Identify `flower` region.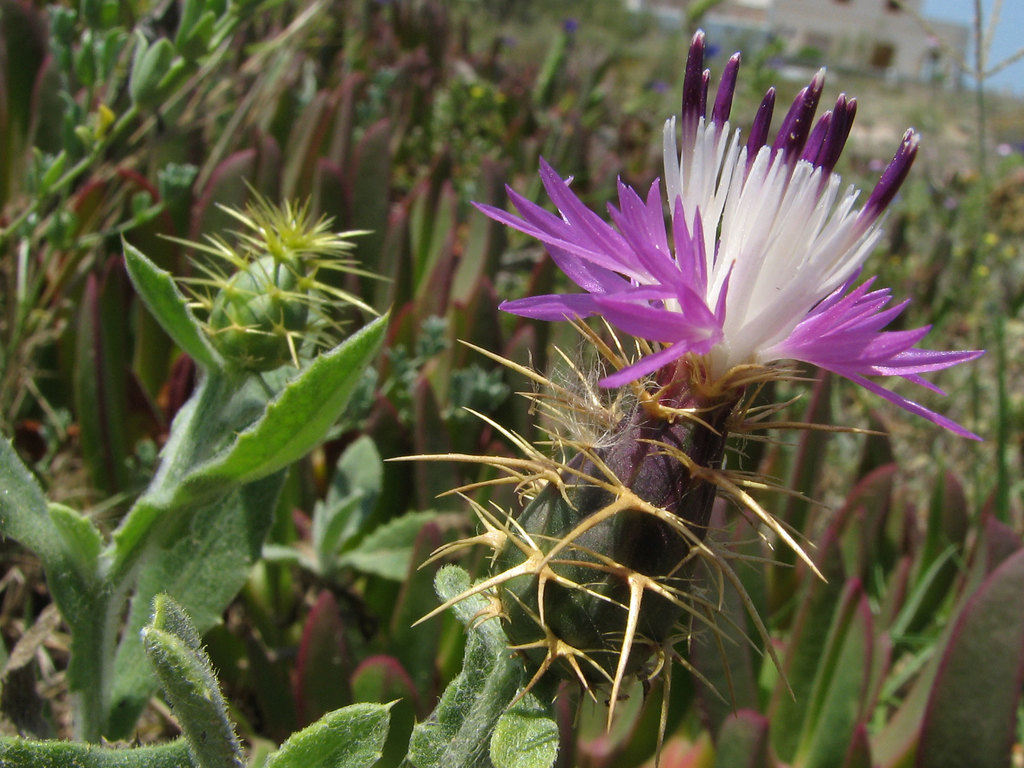
Region: (x1=468, y1=62, x2=975, y2=464).
